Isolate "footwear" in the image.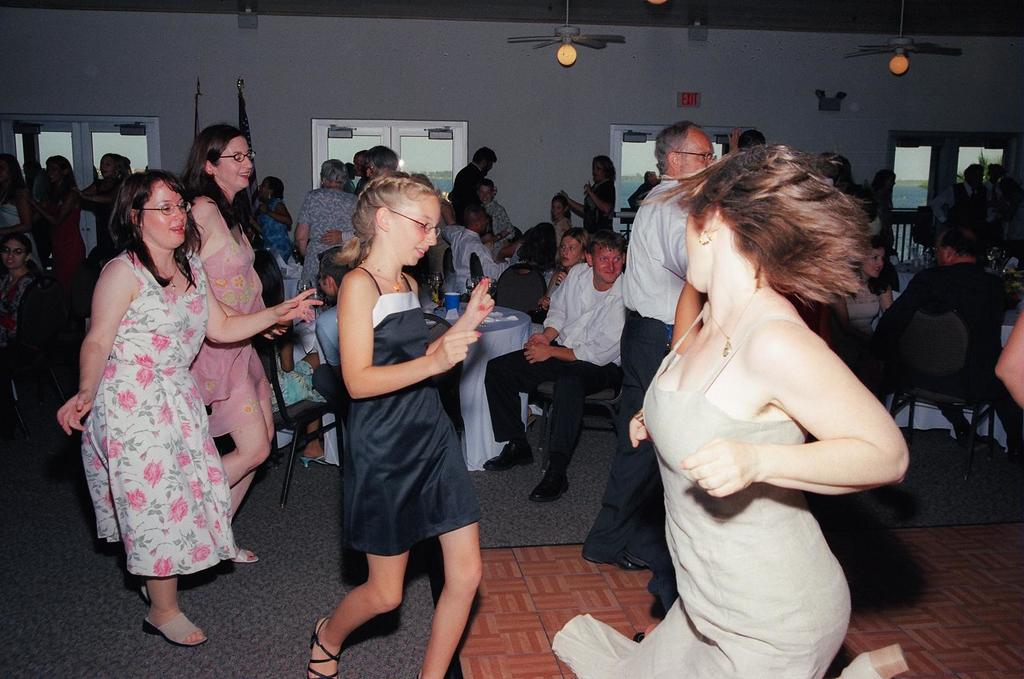
Isolated region: rect(140, 609, 208, 647).
